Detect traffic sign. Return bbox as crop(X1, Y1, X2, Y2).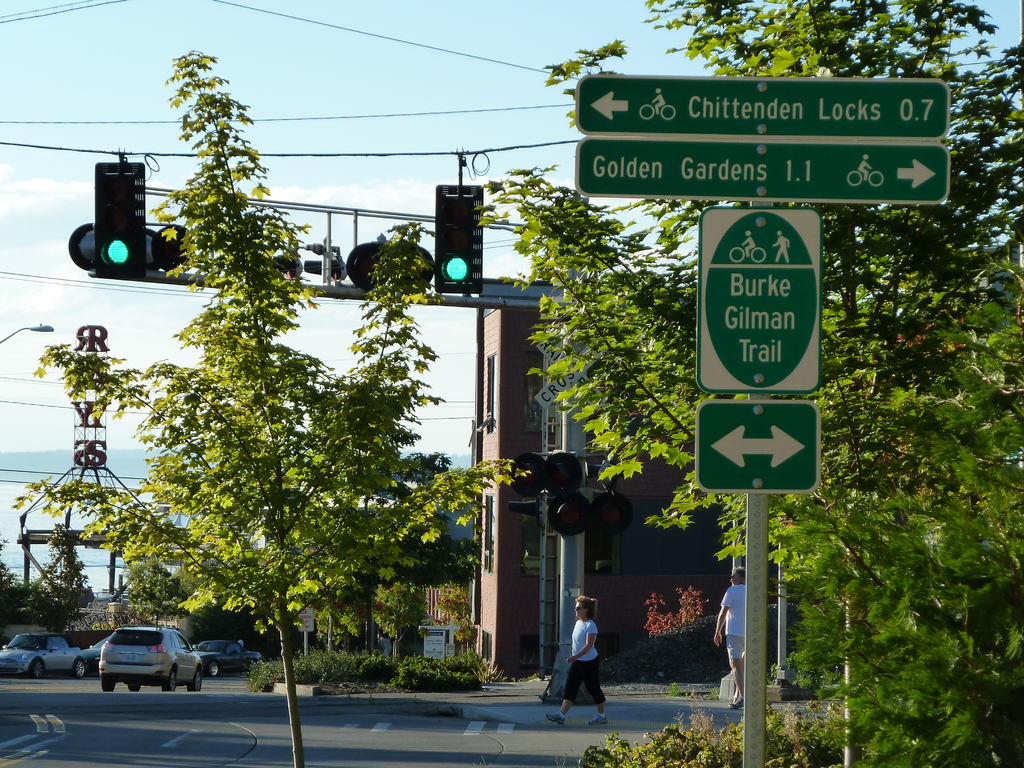
crop(692, 400, 824, 492).
